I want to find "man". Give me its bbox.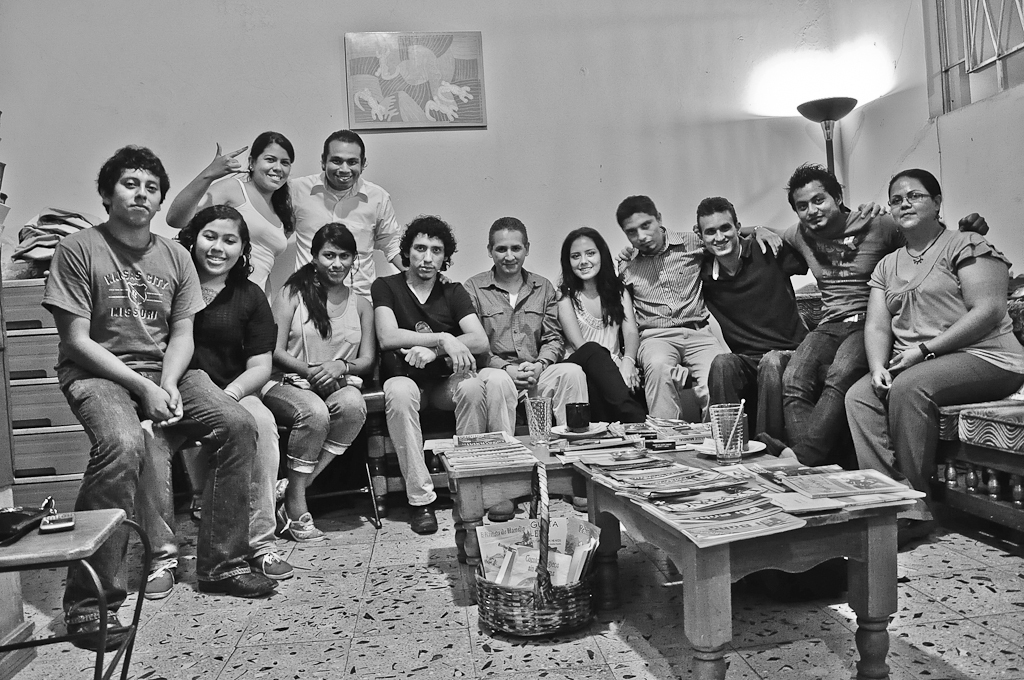
<region>610, 194, 781, 417</region>.
